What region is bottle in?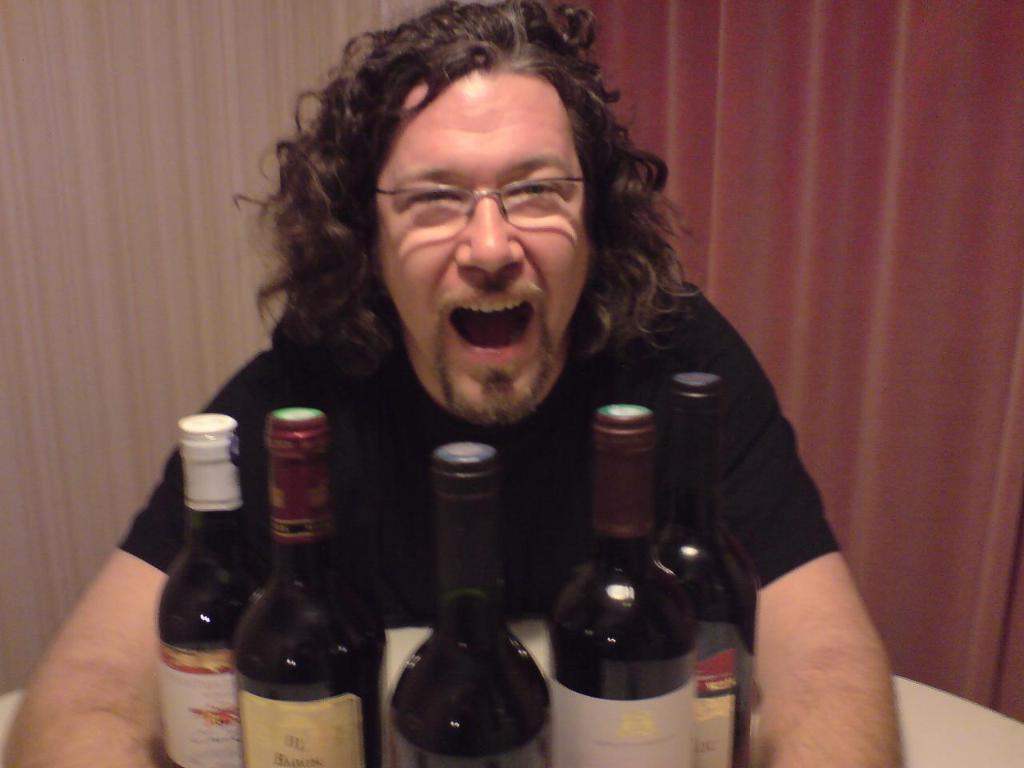
<region>156, 412, 264, 767</region>.
